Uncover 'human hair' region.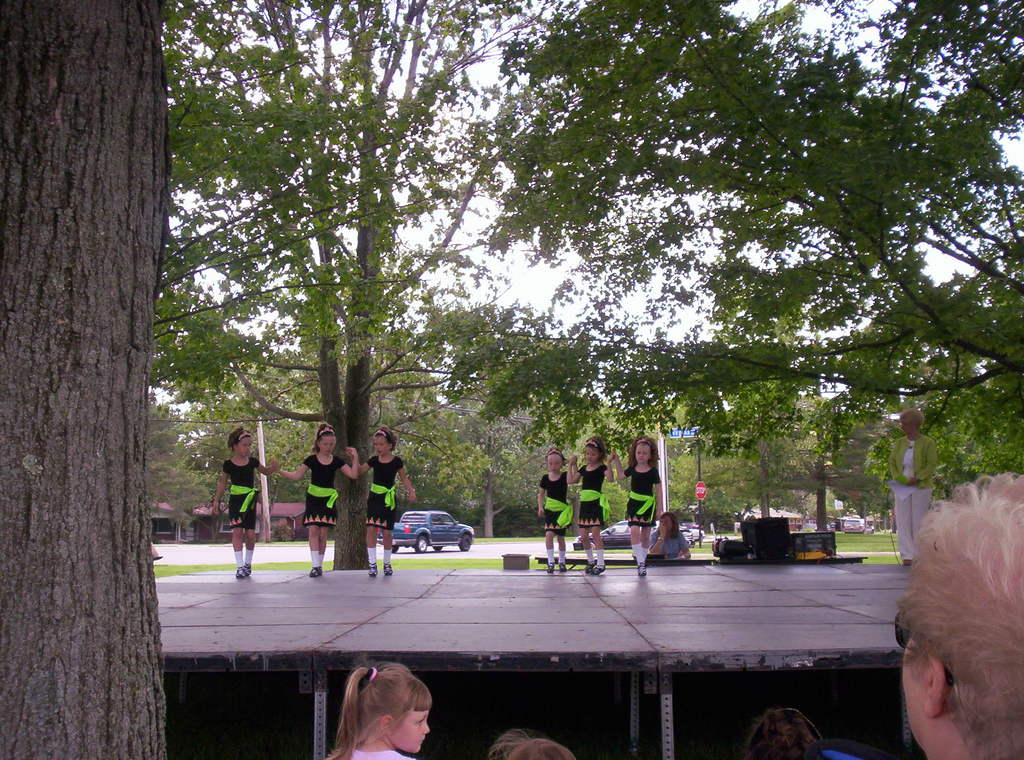
Uncovered: 588, 435, 608, 457.
